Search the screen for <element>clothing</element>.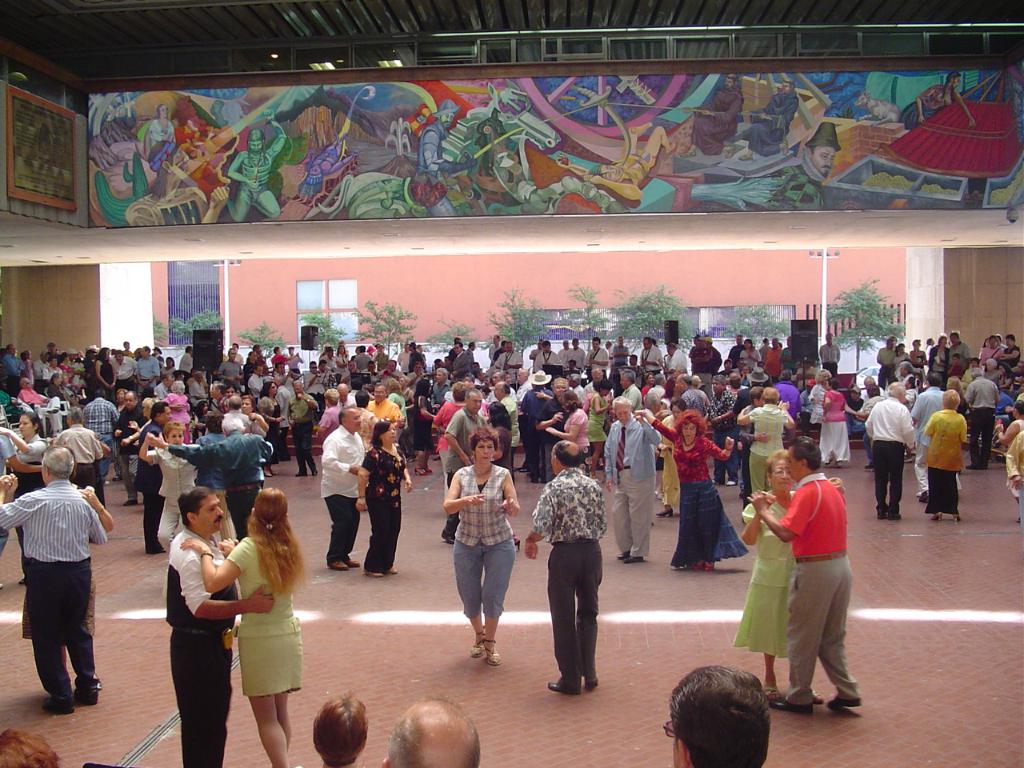
Found at bbox=[818, 394, 854, 466].
